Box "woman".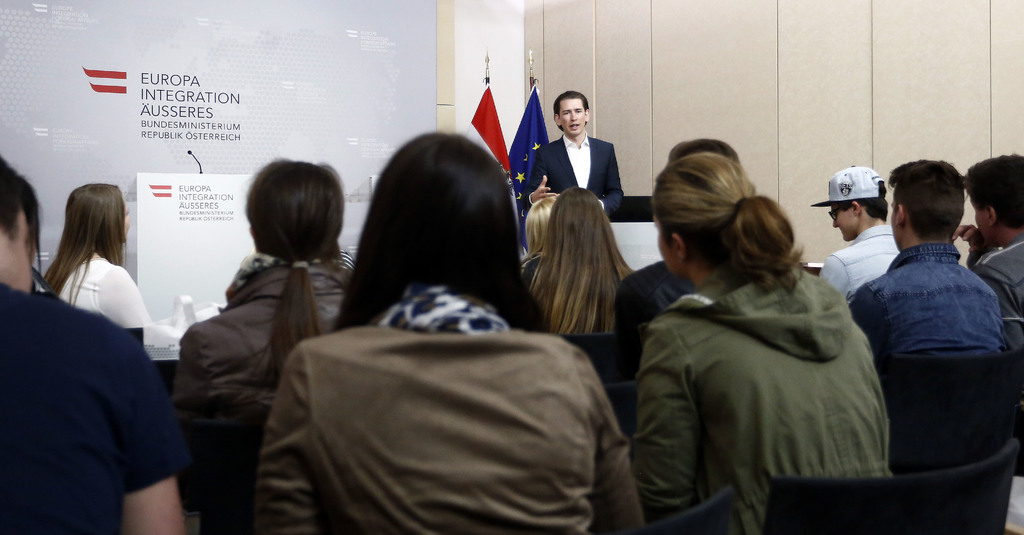
[x1=258, y1=135, x2=633, y2=534].
